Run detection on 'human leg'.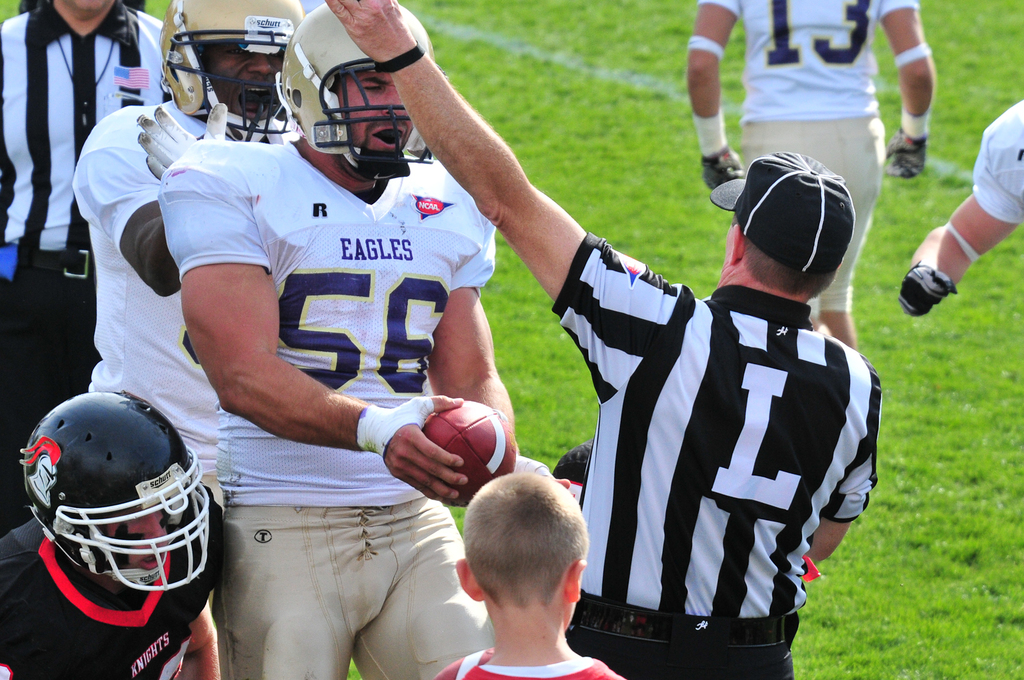
Result: [743,118,823,322].
